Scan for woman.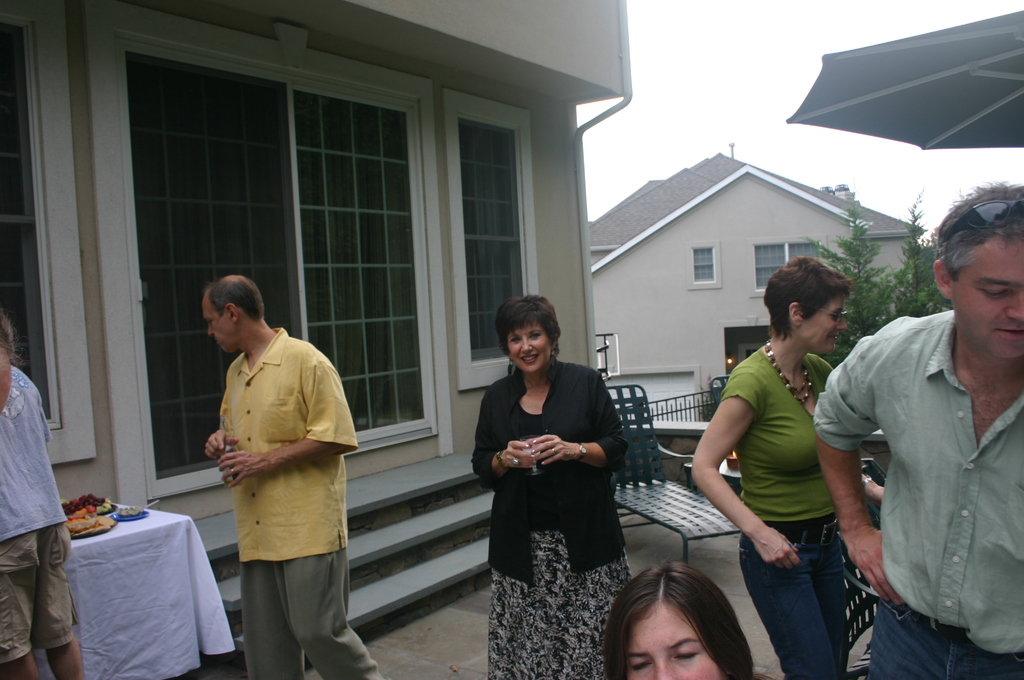
Scan result: {"x1": 483, "y1": 287, "x2": 634, "y2": 667}.
